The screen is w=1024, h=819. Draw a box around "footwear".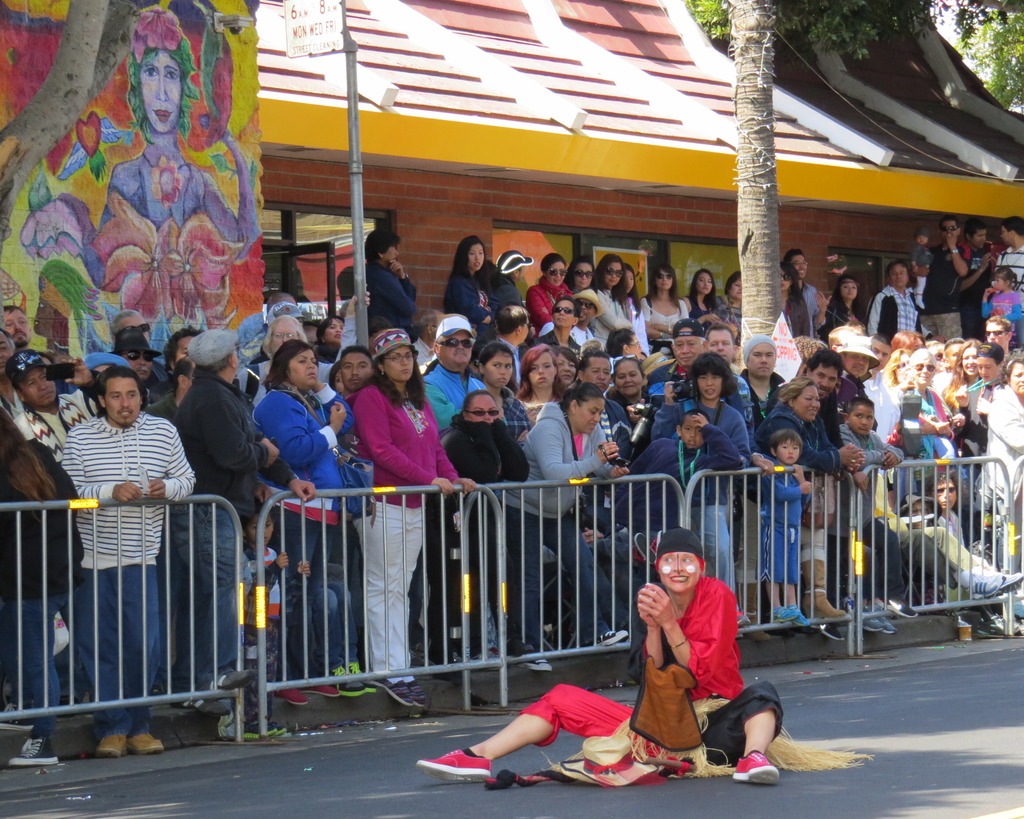
(976, 610, 1023, 638).
